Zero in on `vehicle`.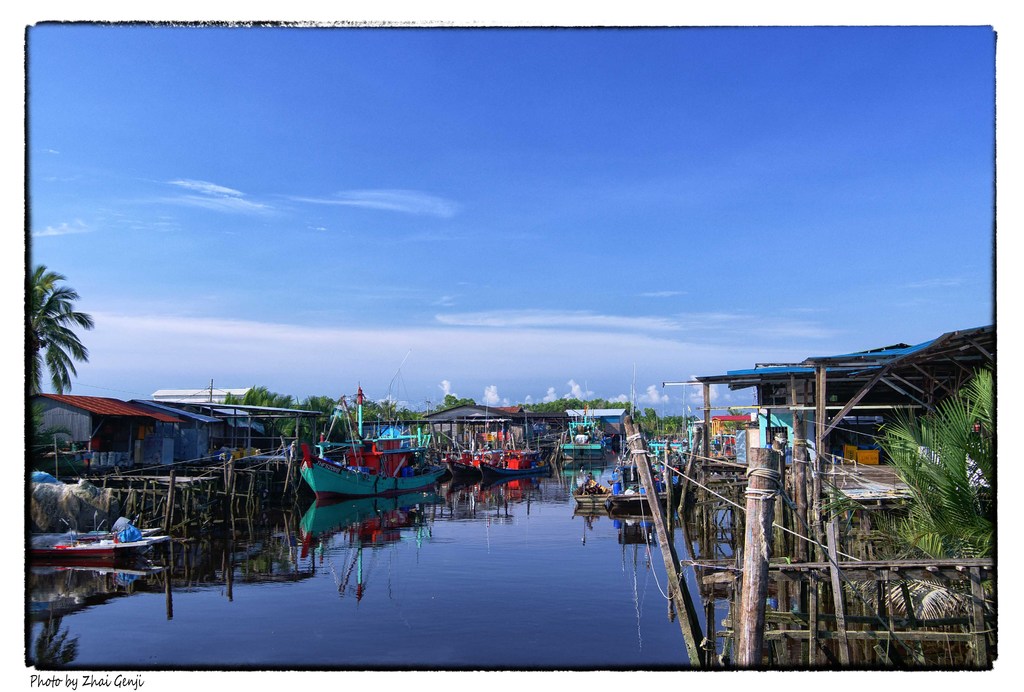
Zeroed in: [x1=570, y1=476, x2=612, y2=506].
